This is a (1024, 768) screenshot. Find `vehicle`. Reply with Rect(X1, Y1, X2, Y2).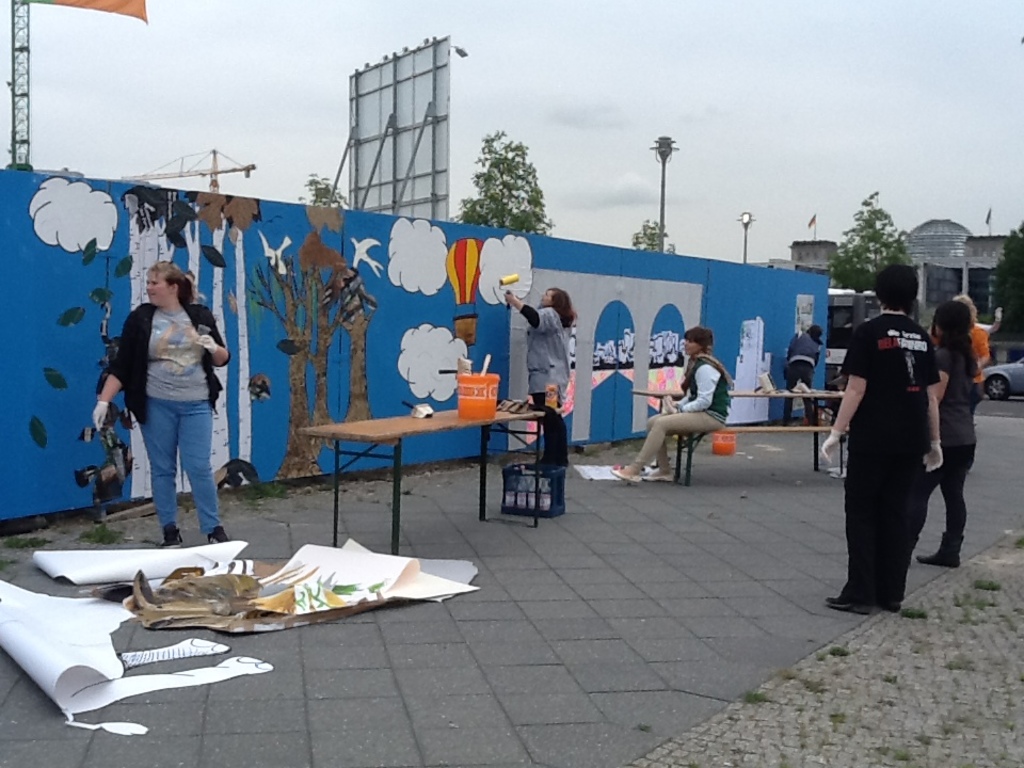
Rect(822, 284, 887, 384).
